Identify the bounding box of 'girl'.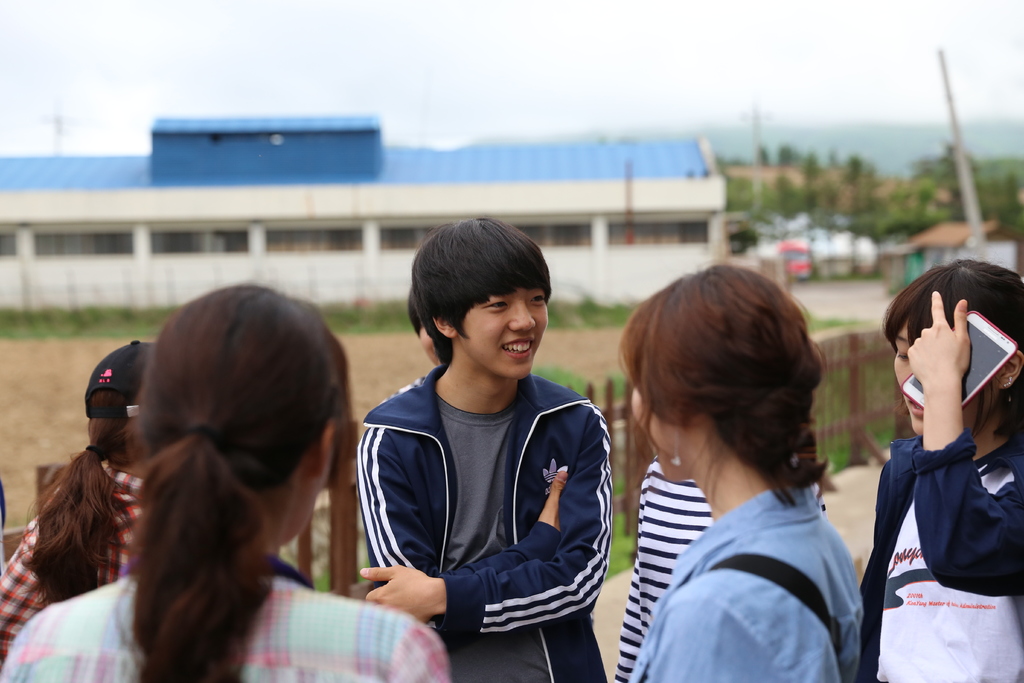
(1,329,135,648).
